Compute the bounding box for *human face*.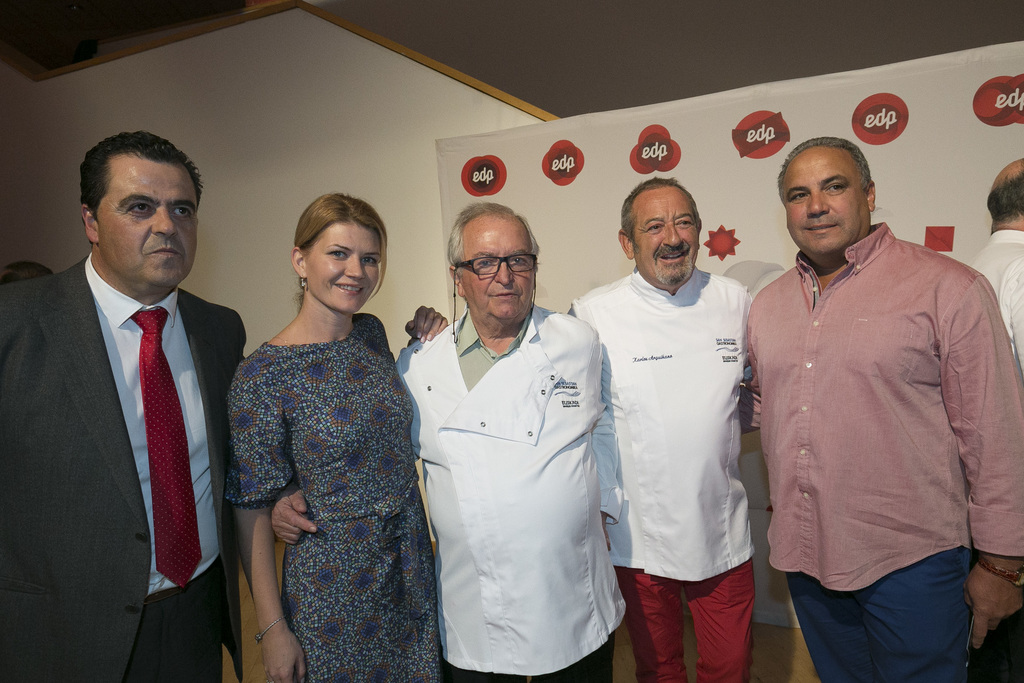
crop(95, 152, 204, 304).
